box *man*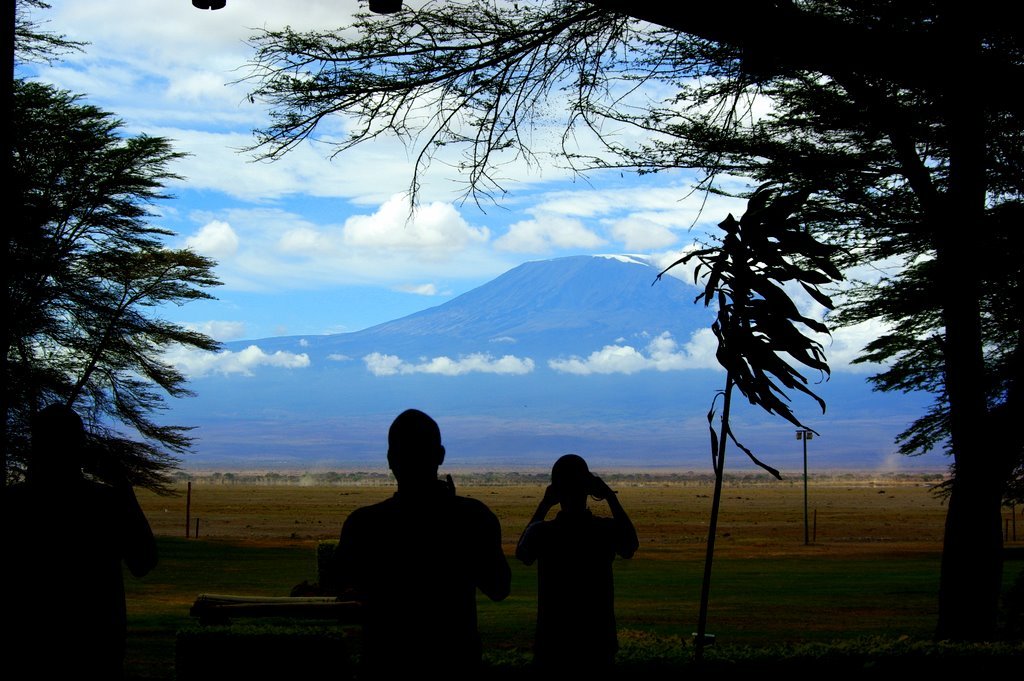
(514, 450, 647, 680)
